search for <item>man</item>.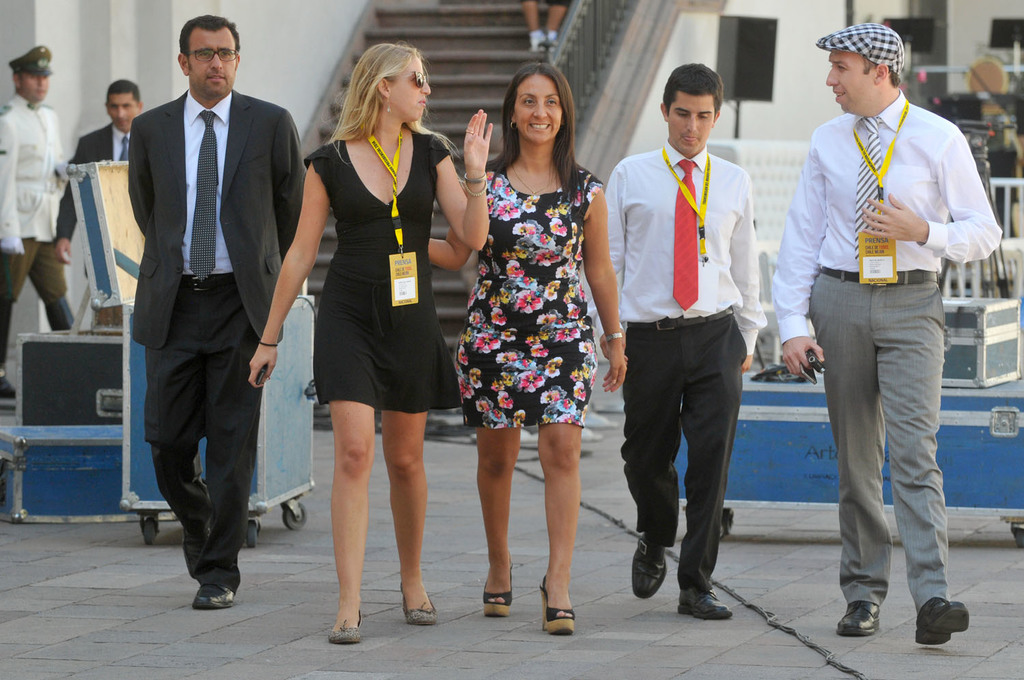
Found at (53, 80, 141, 277).
